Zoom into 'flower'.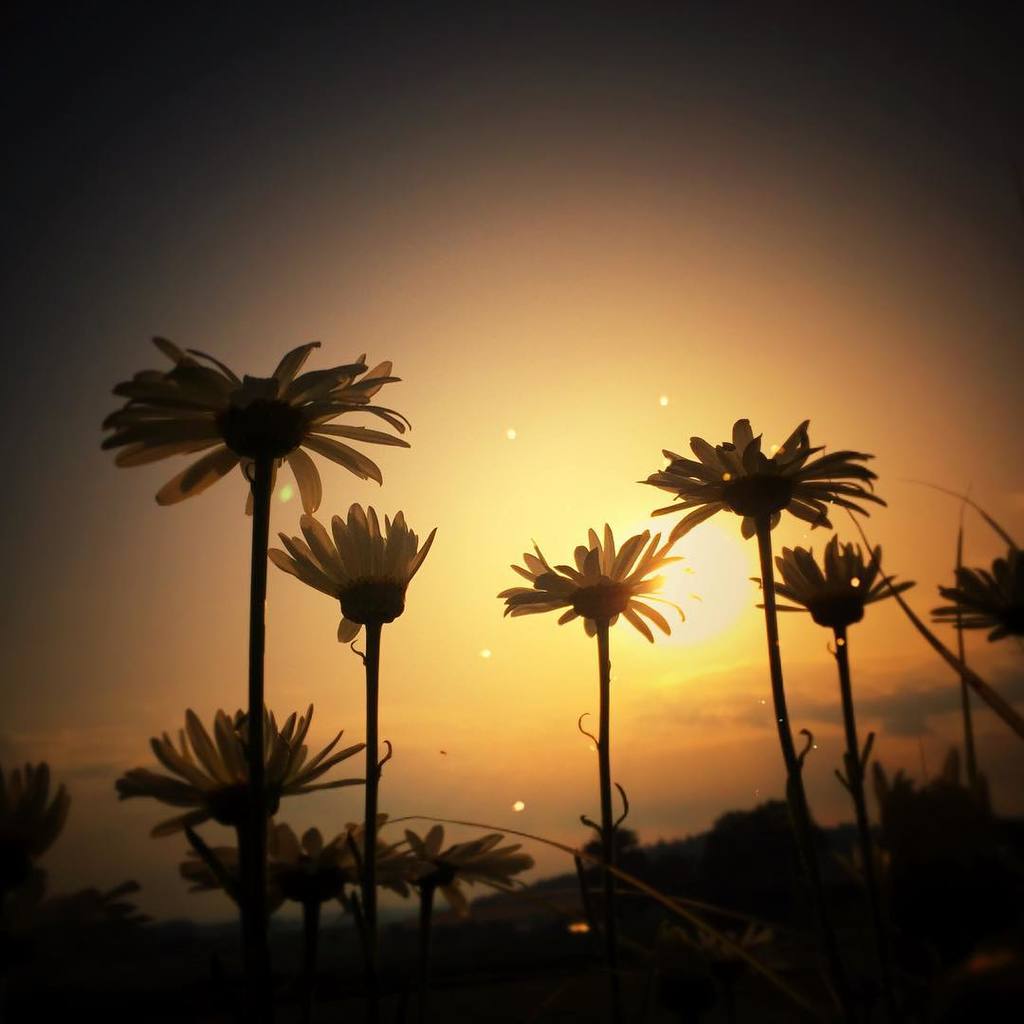
Zoom target: BBox(175, 813, 385, 914).
